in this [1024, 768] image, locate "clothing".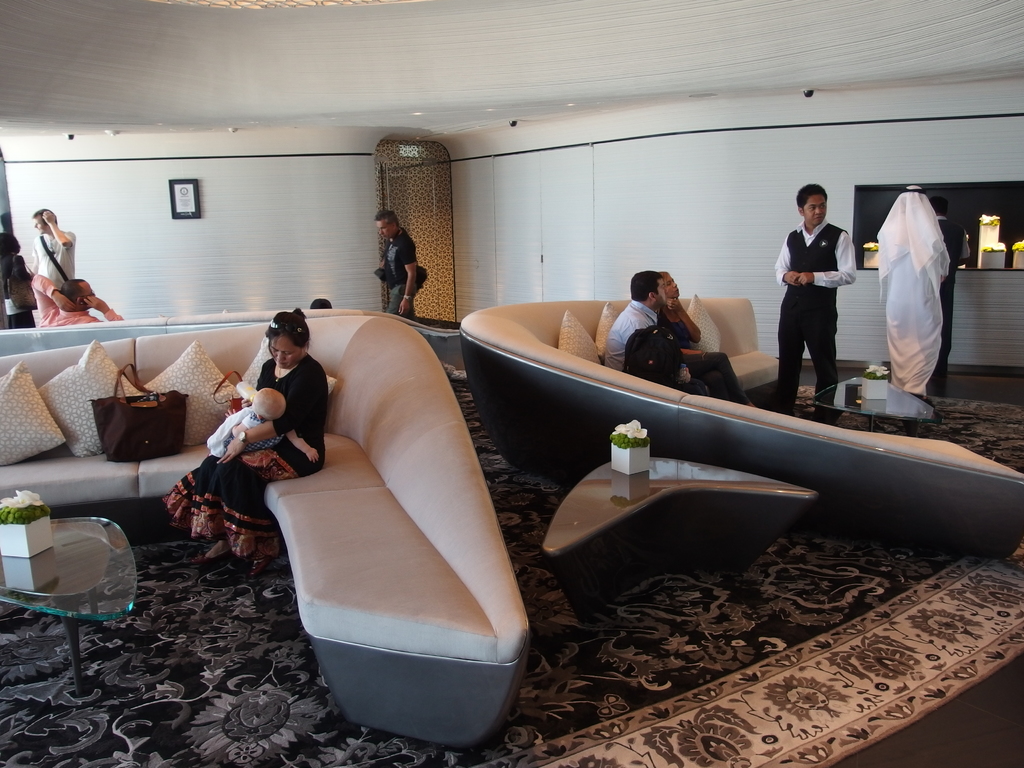
Bounding box: <box>33,265,122,331</box>.
